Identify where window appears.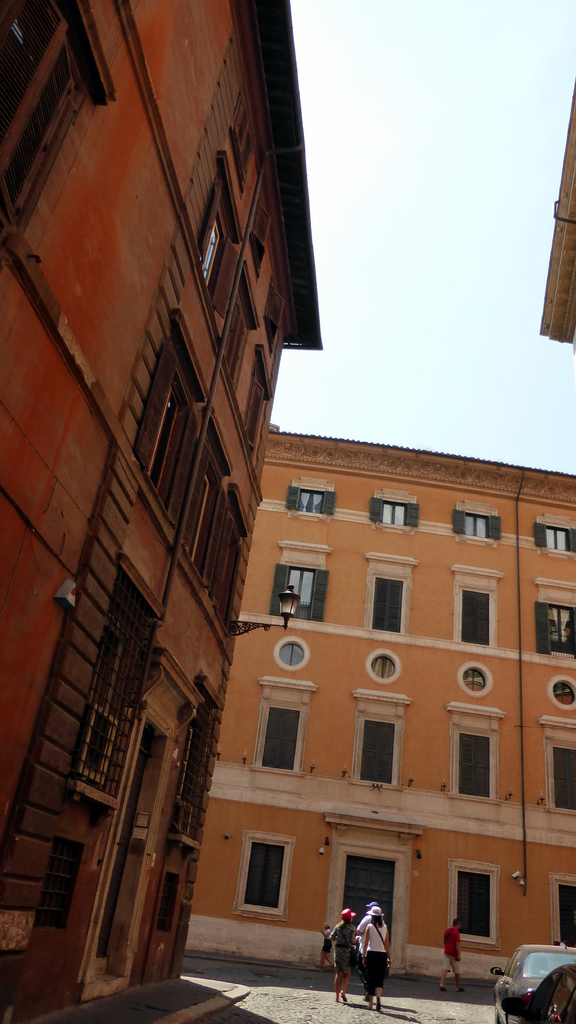
Appears at locate(549, 751, 575, 815).
